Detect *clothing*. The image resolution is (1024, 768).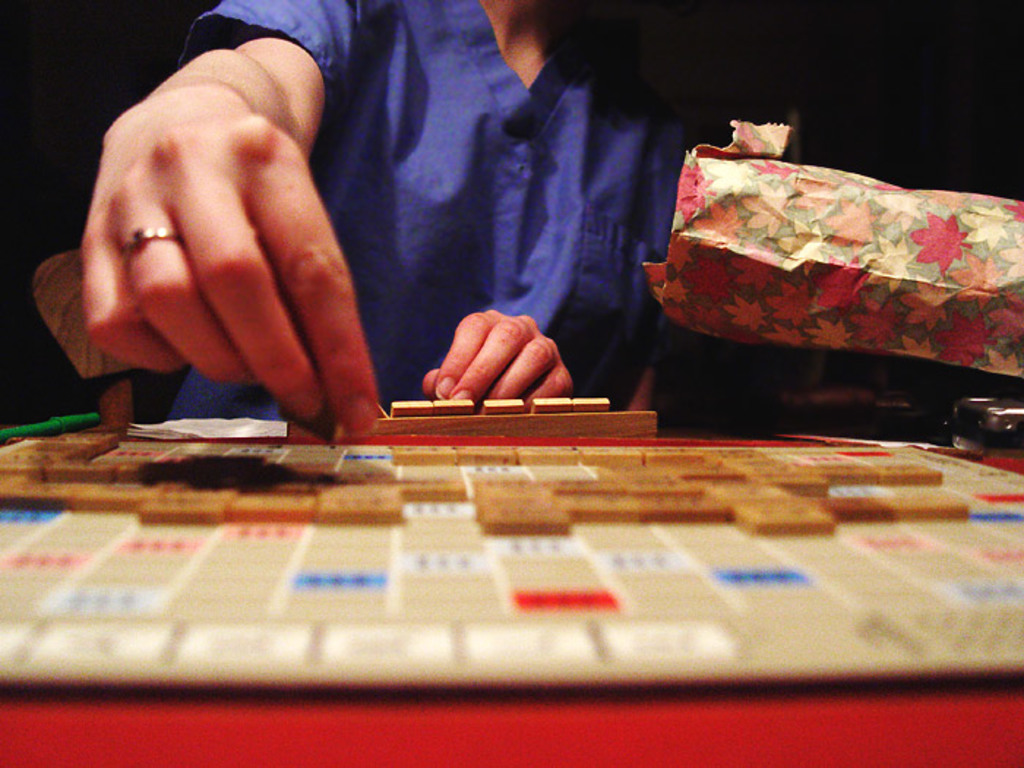
bbox=(167, 0, 723, 434).
